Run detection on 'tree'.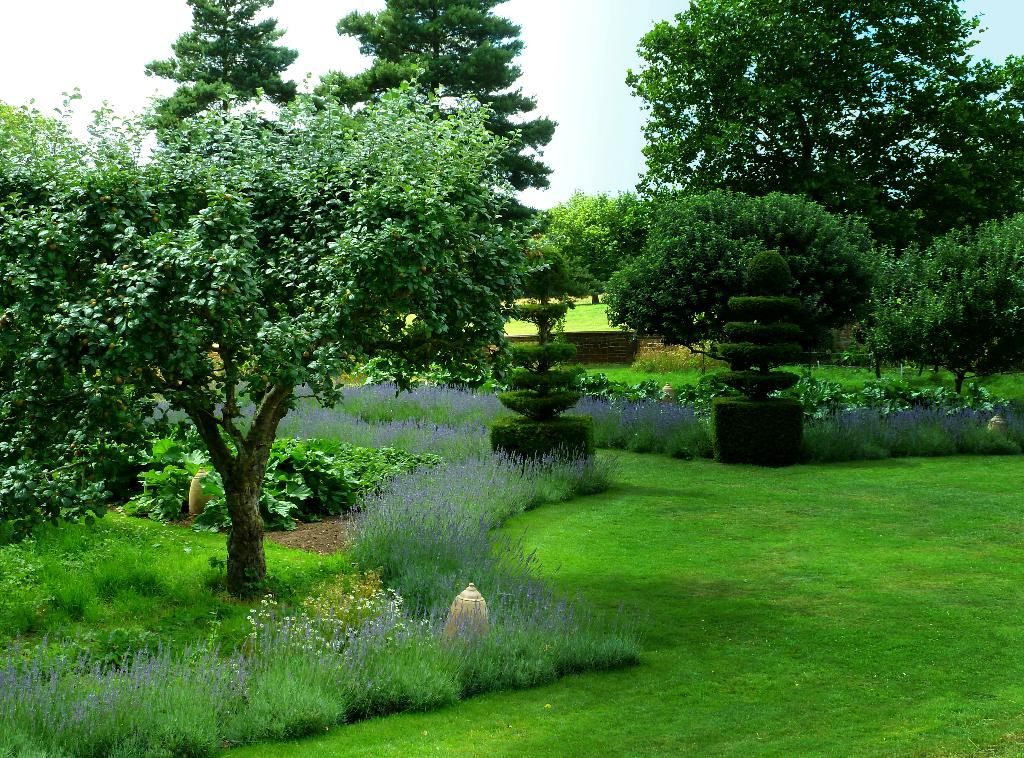
Result: pyautogui.locateOnScreen(144, 0, 301, 137).
